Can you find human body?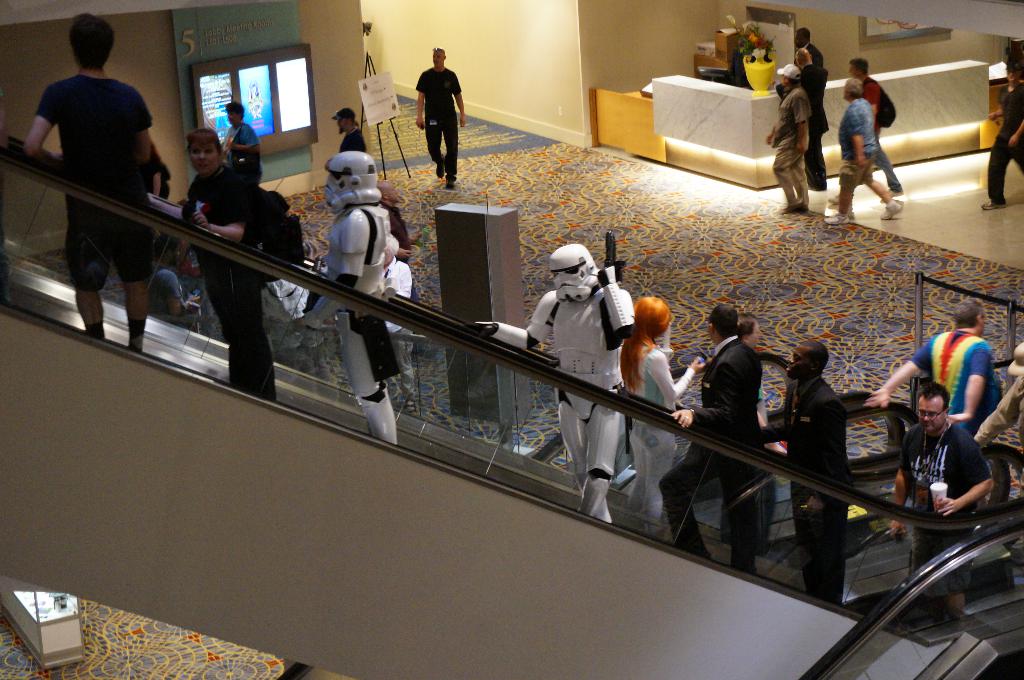
Yes, bounding box: crop(758, 62, 813, 205).
